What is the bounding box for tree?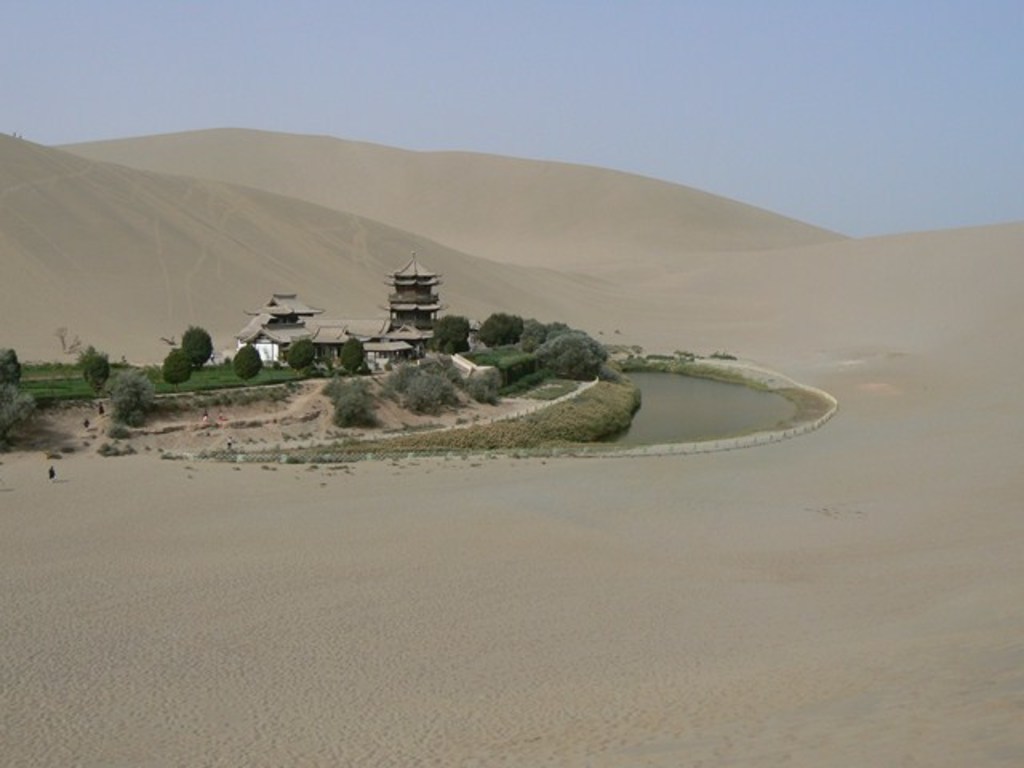
rect(178, 325, 214, 368).
